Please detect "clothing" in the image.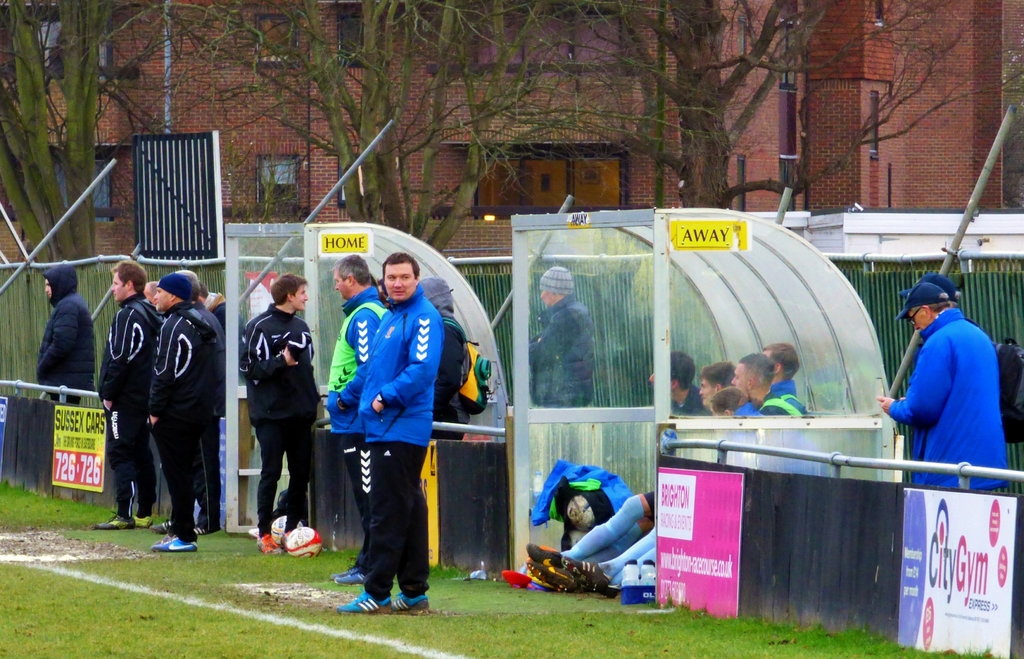
(x1=192, y1=300, x2=227, y2=528).
